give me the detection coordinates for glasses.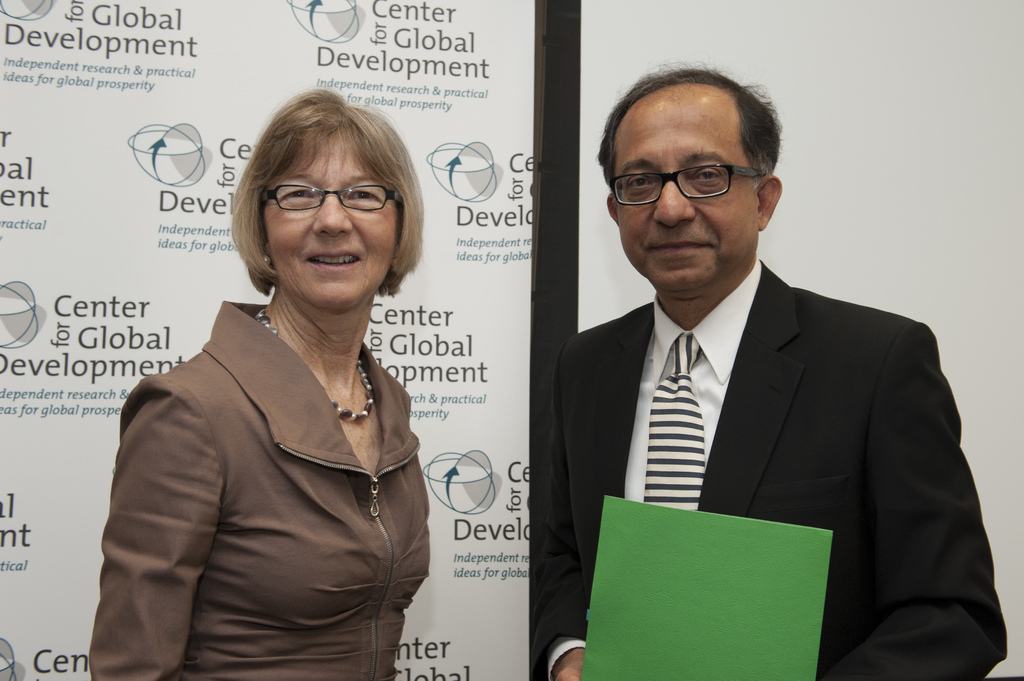
x1=264, y1=184, x2=398, y2=213.
